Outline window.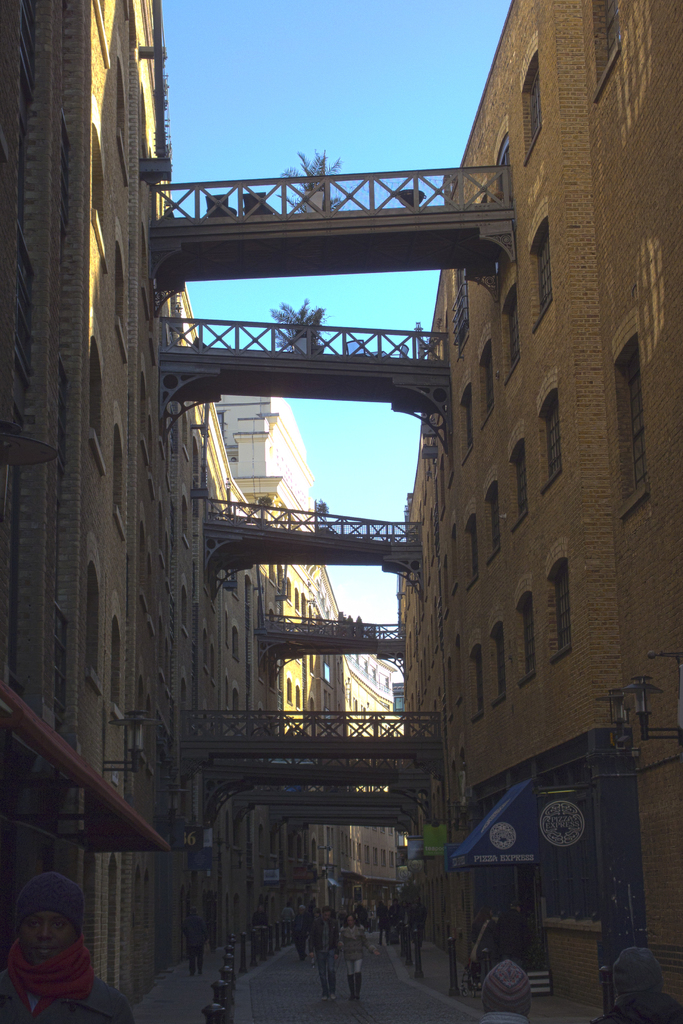
Outline: l=256, t=700, r=268, b=735.
